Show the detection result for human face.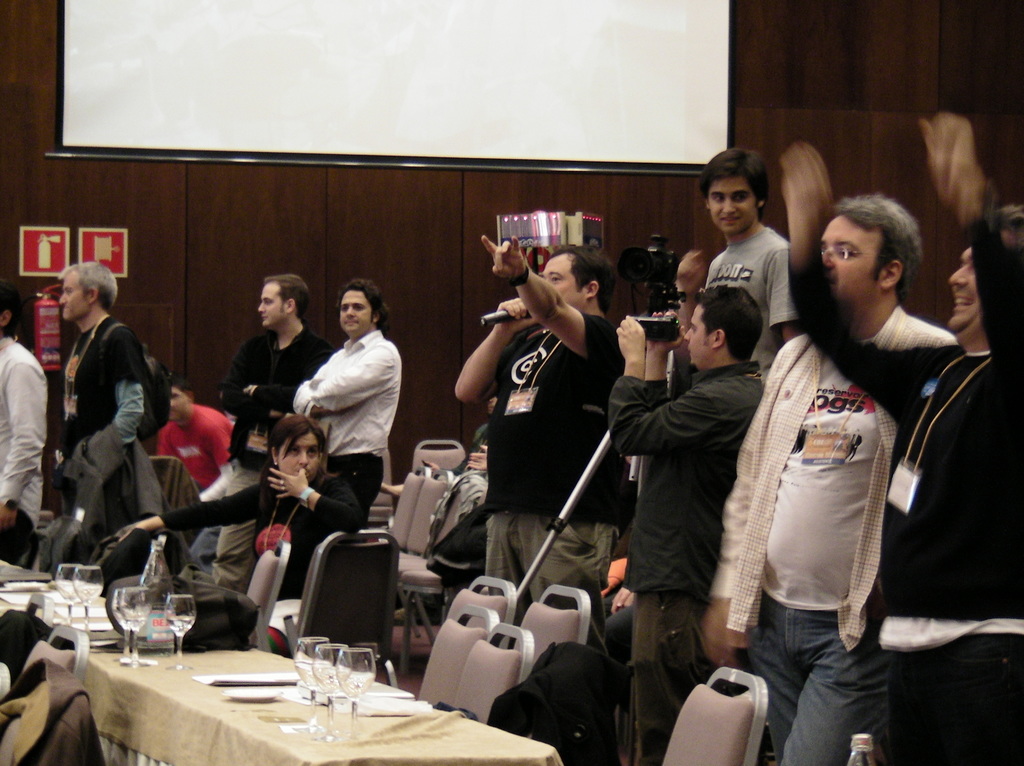
59 275 87 321.
